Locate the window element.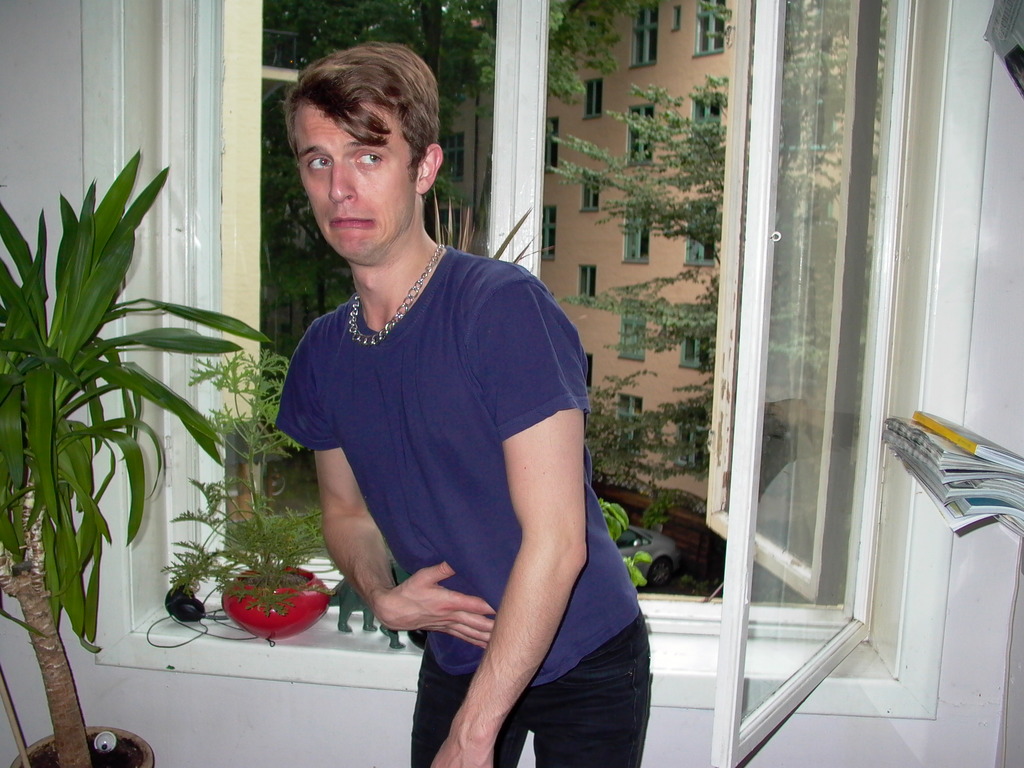
Element bbox: 688:93:723:148.
